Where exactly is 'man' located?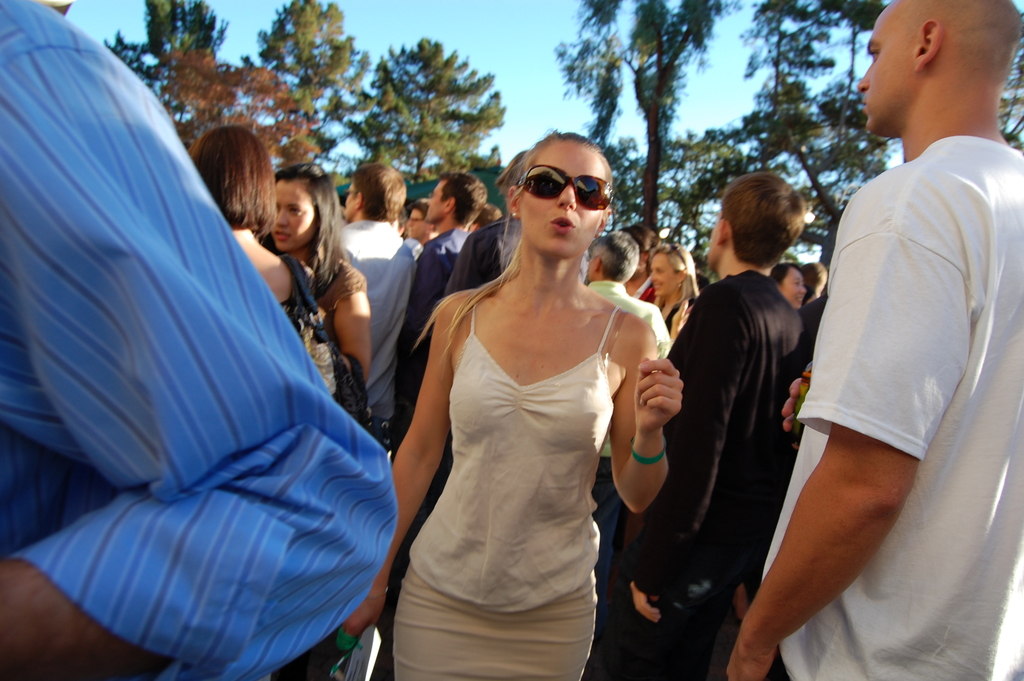
Its bounding box is rect(0, 0, 404, 680).
